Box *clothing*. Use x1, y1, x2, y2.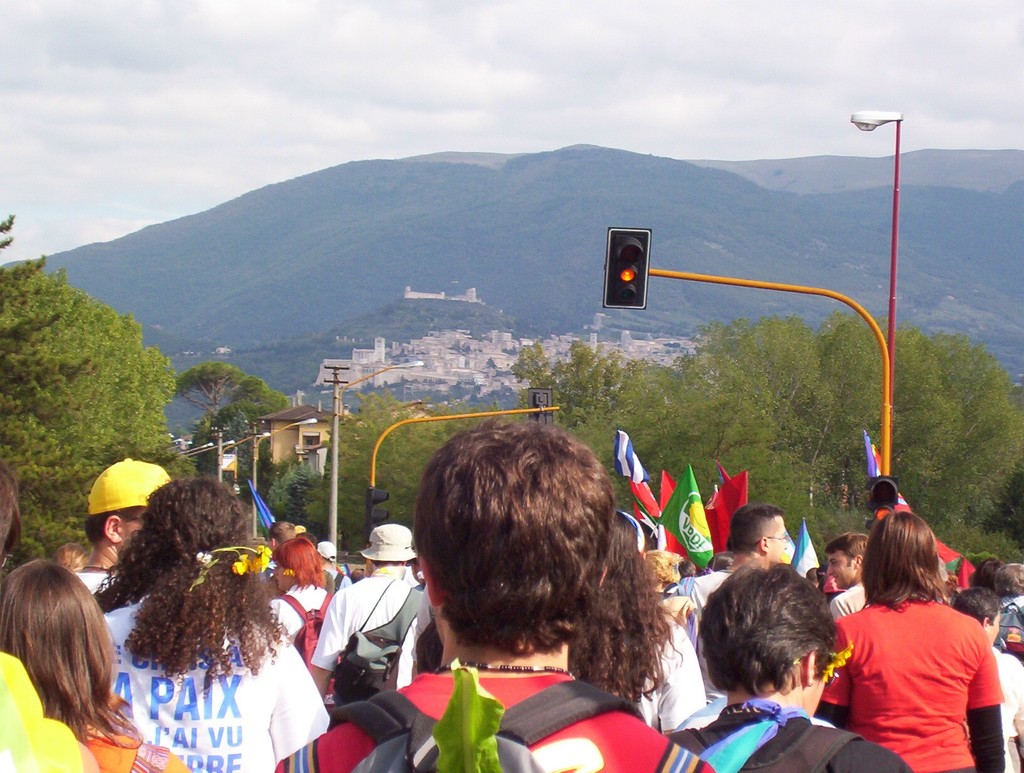
810, 590, 1003, 772.
